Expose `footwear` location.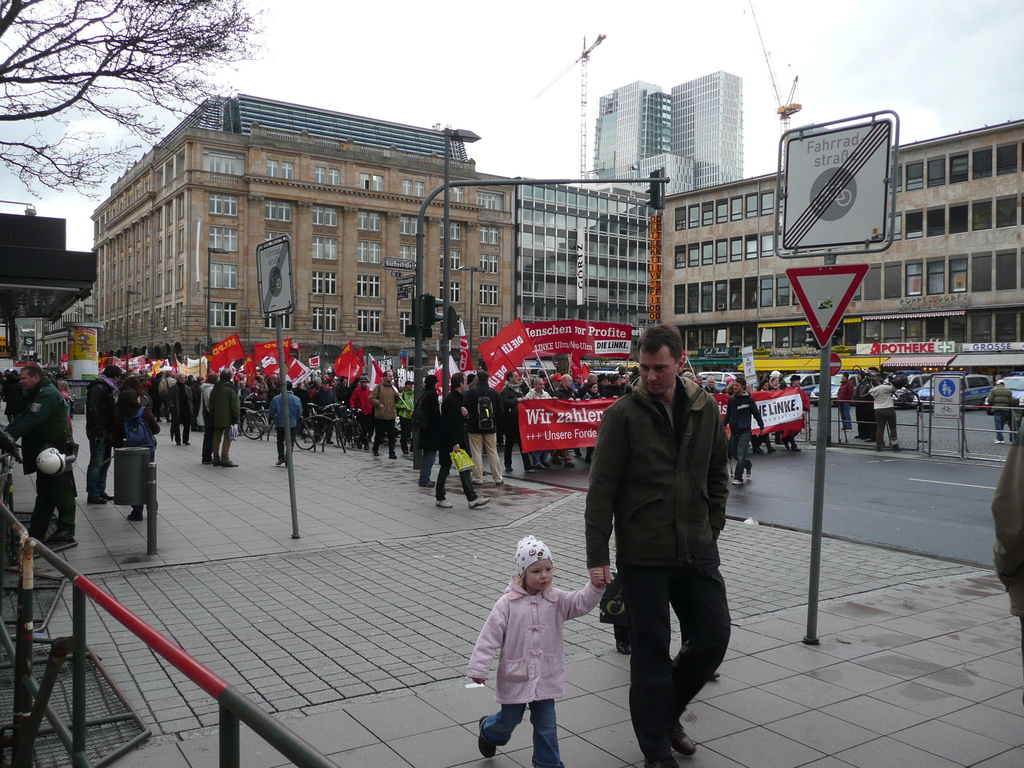
Exposed at bbox=[221, 460, 241, 468].
